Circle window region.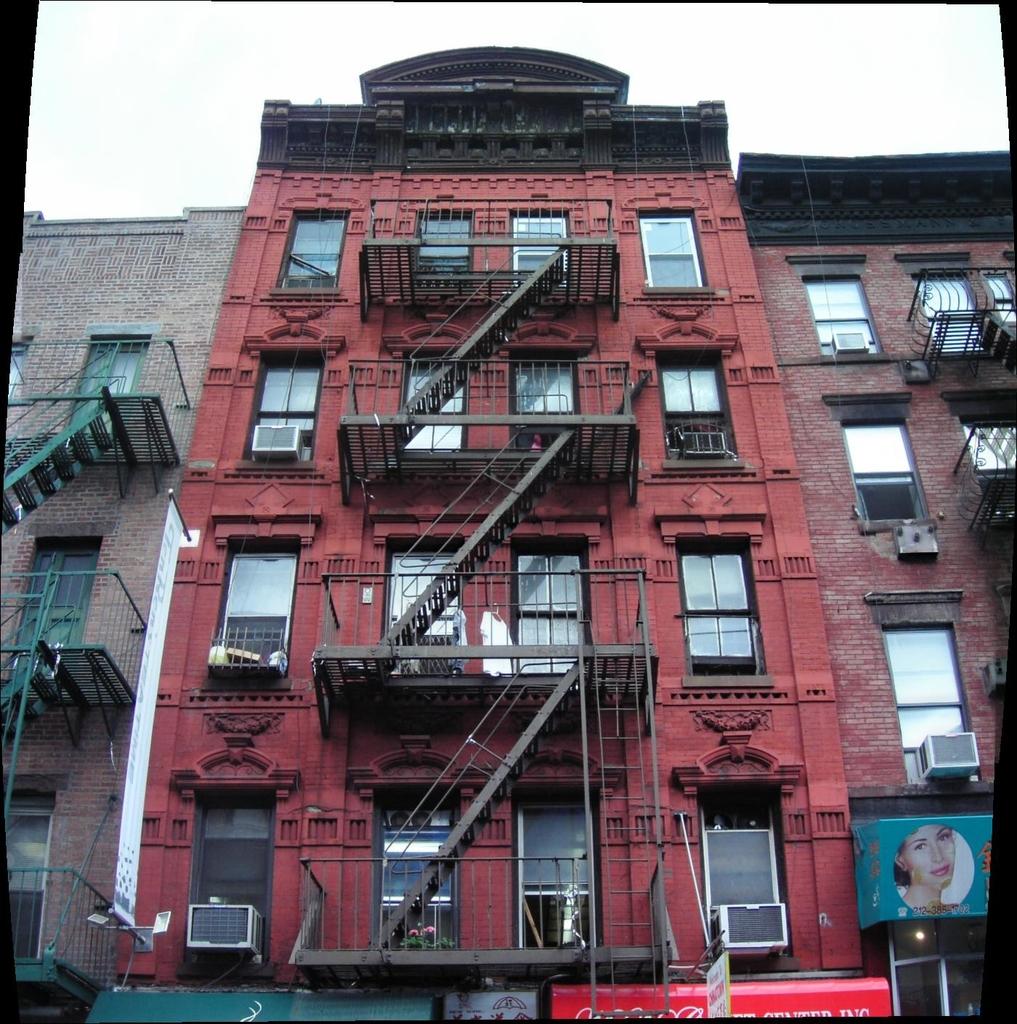
Region: {"left": 960, "top": 421, "right": 1016, "bottom": 480}.
